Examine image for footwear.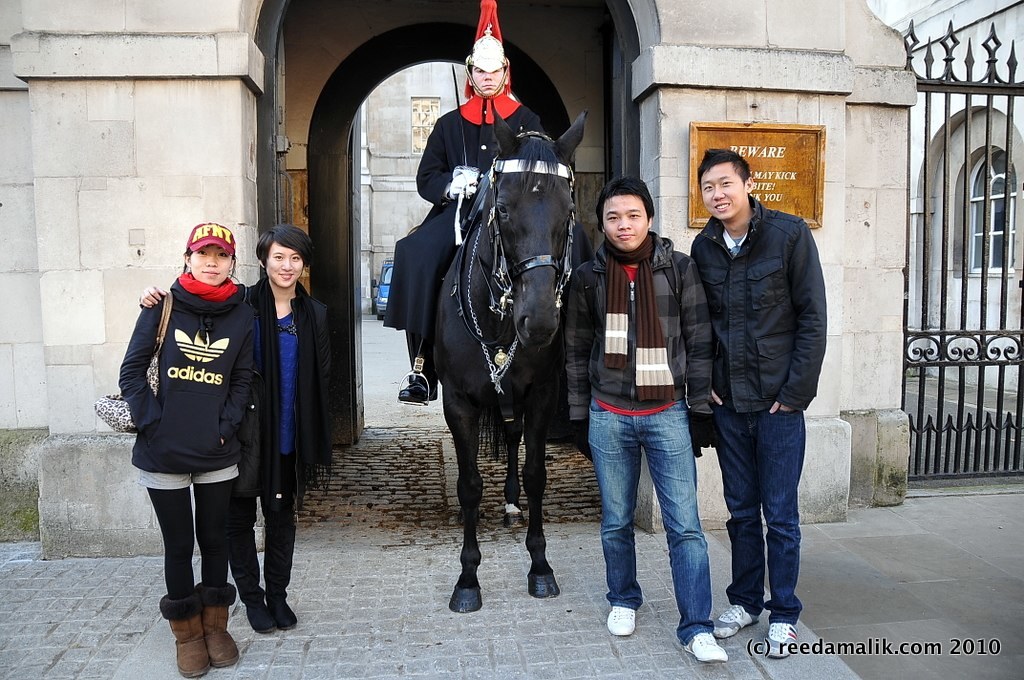
Examination result: x1=244, y1=597, x2=275, y2=631.
